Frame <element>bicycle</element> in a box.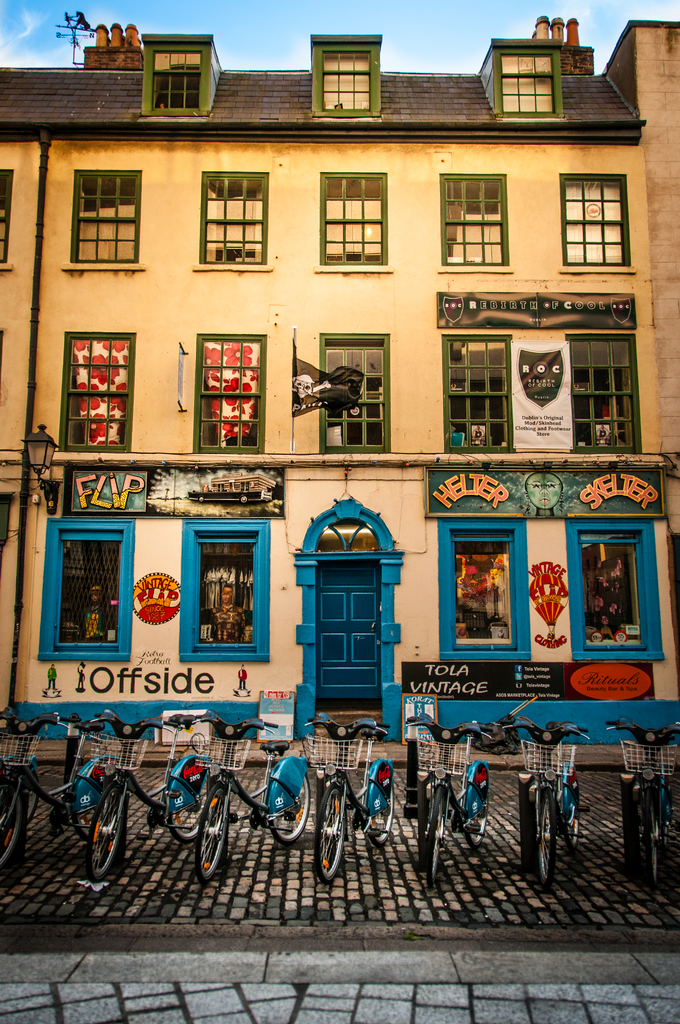
crop(404, 710, 492, 888).
